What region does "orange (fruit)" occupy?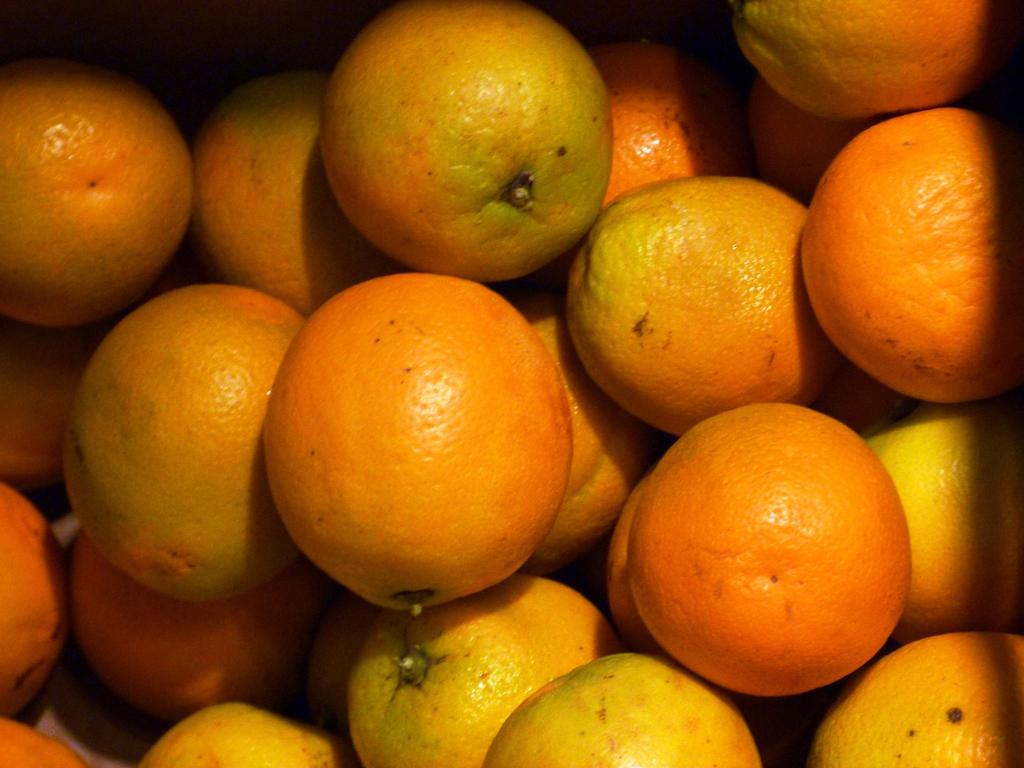
[left=796, top=105, right=1022, bottom=403].
